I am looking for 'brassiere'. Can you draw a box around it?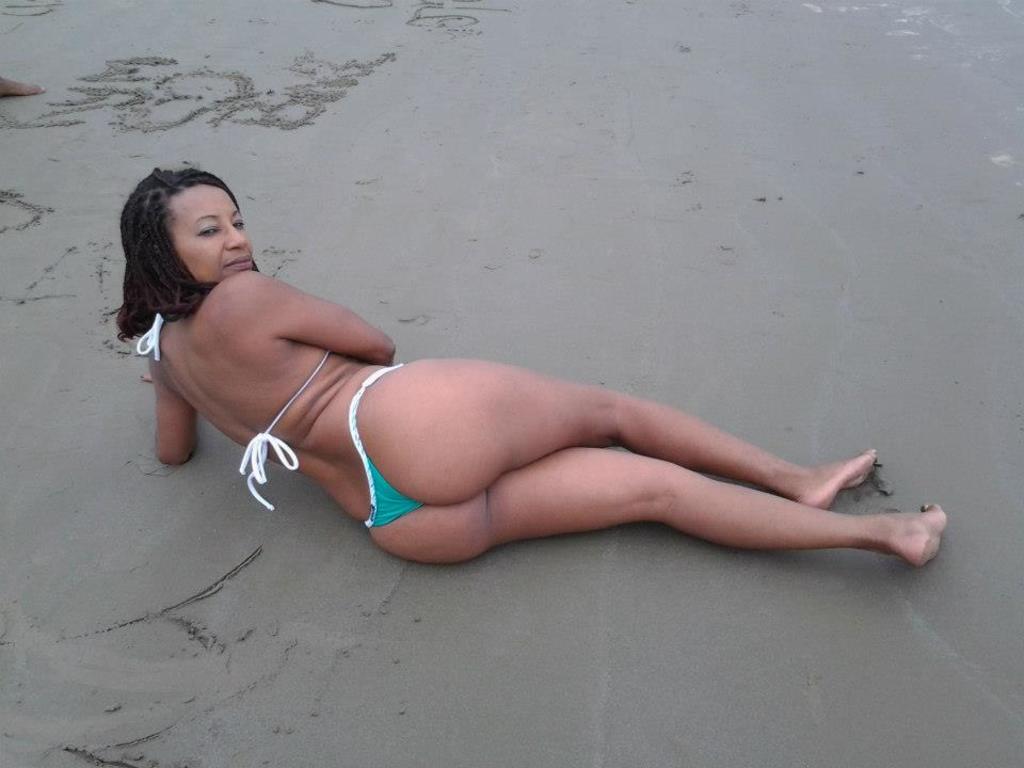
Sure, the bounding box is [left=138, top=310, right=327, bottom=508].
